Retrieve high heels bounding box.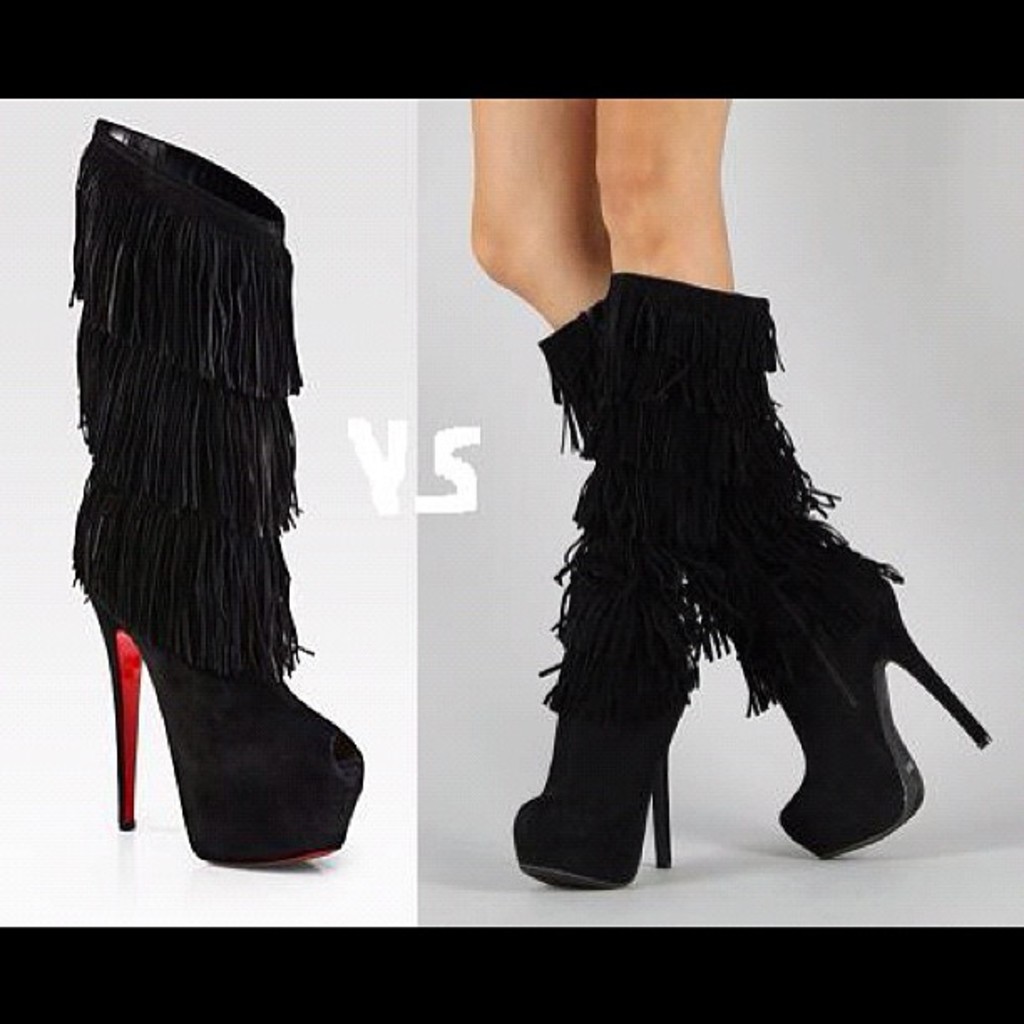
Bounding box: <region>504, 278, 954, 887</region>.
